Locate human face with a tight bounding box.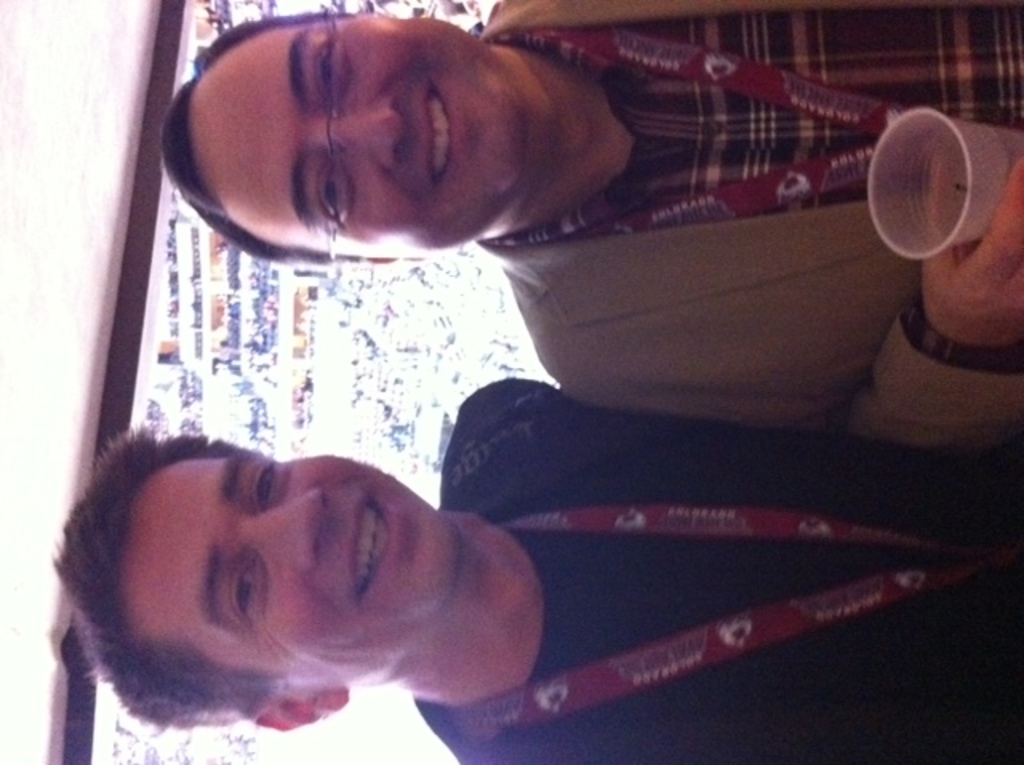
x1=115, y1=451, x2=451, y2=696.
